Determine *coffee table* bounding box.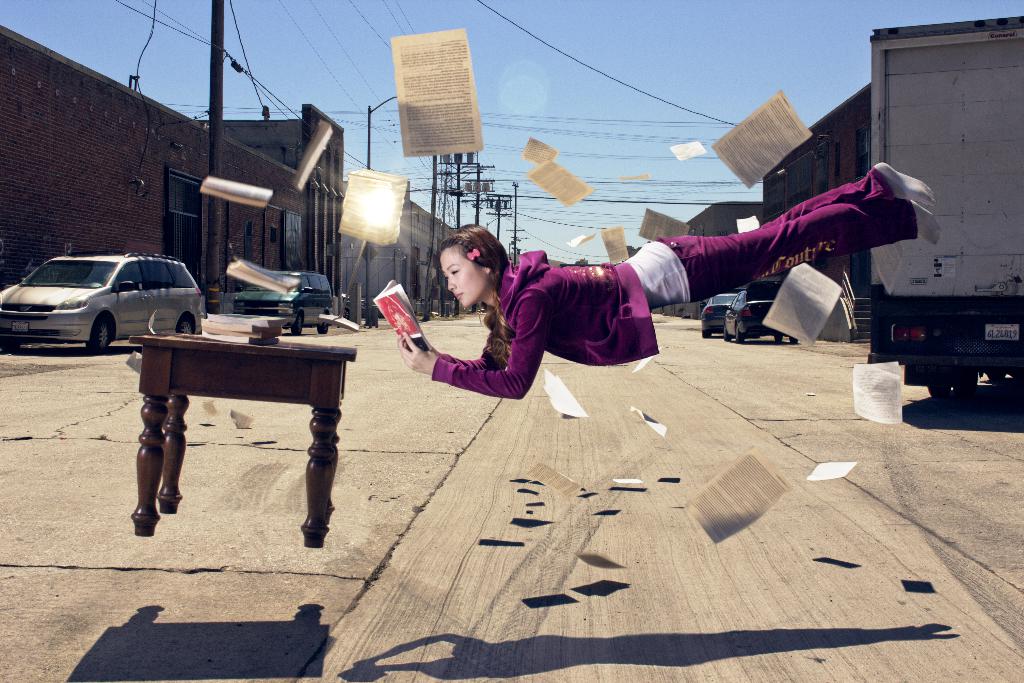
Determined: x1=114, y1=279, x2=358, y2=529.
